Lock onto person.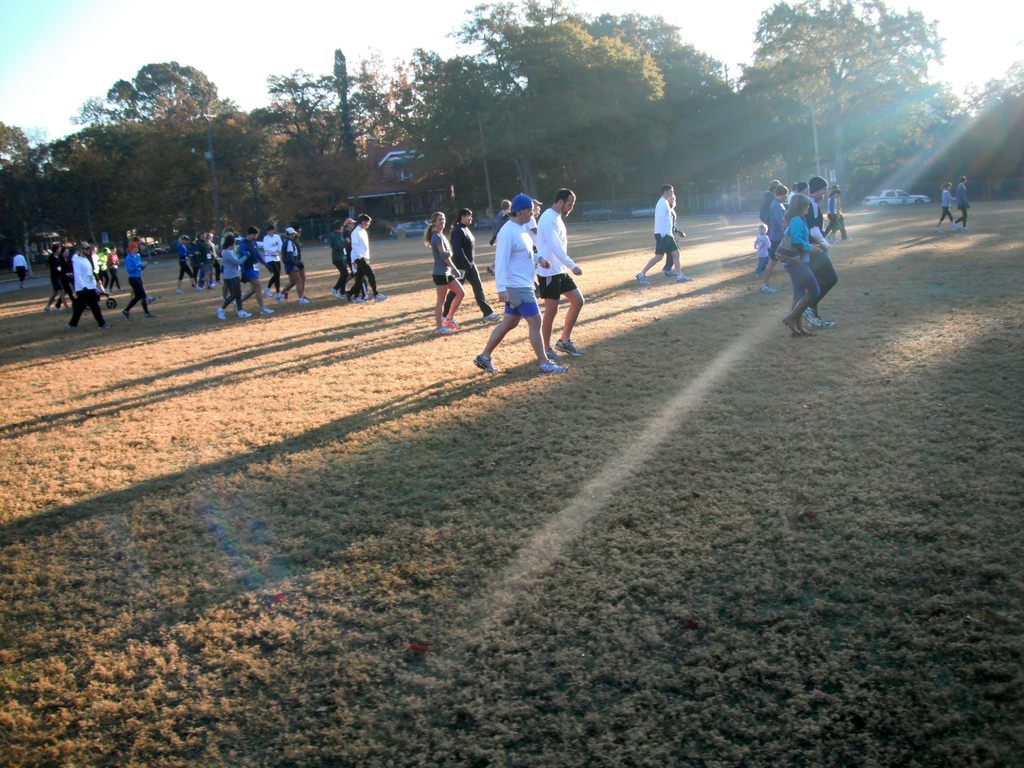
Locked: BBox(425, 209, 467, 332).
